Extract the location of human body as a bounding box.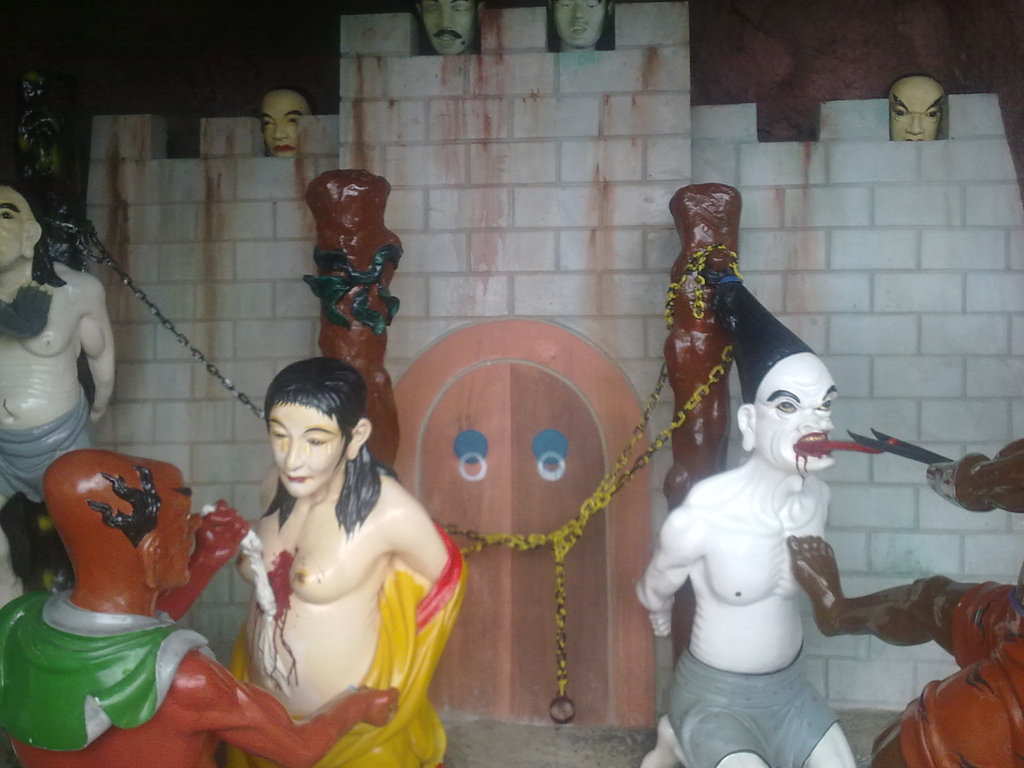
crop(164, 367, 432, 744).
